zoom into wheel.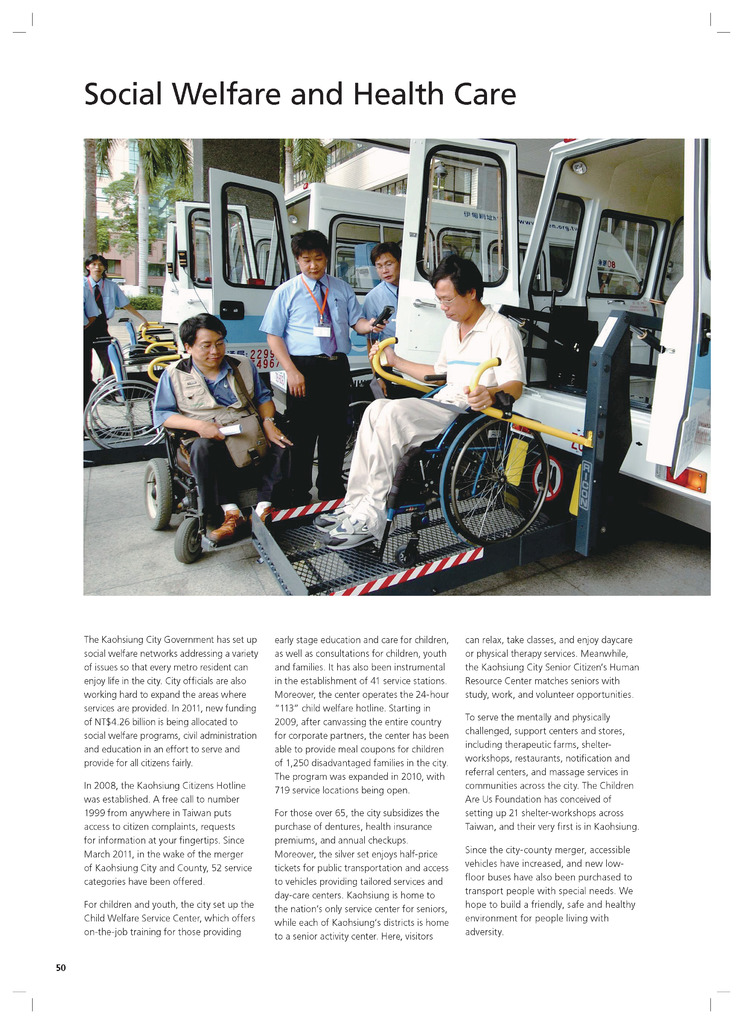
Zoom target: left=91, top=368, right=159, bottom=438.
